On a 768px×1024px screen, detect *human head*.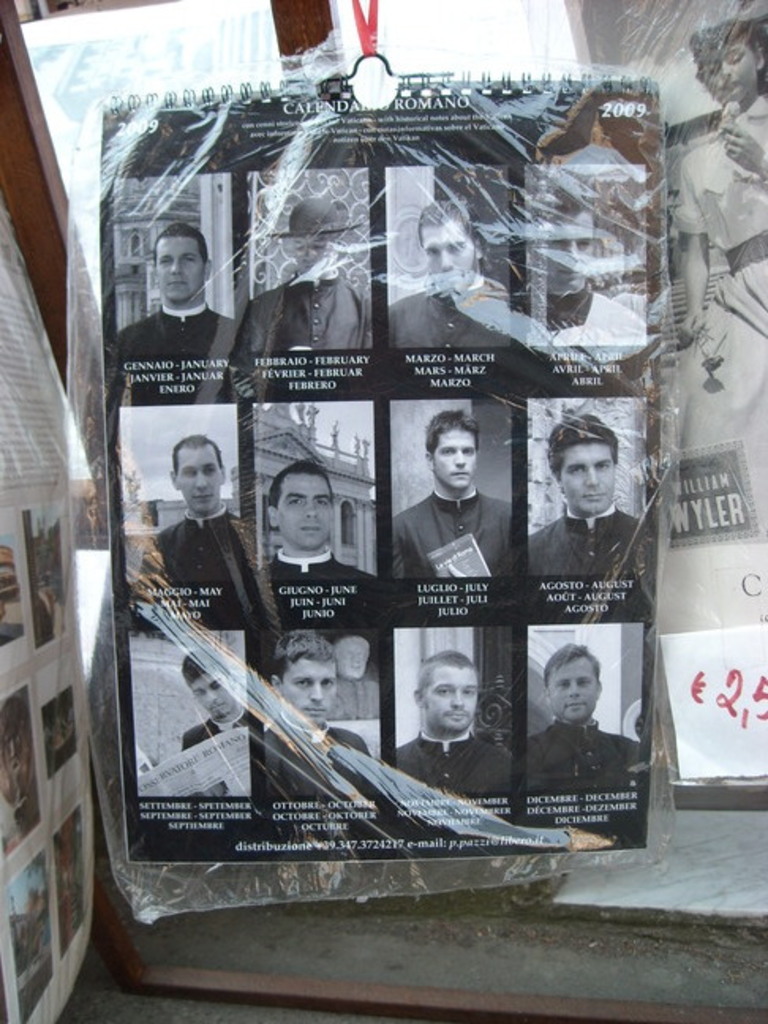
{"left": 273, "top": 191, "right": 360, "bottom": 277}.
